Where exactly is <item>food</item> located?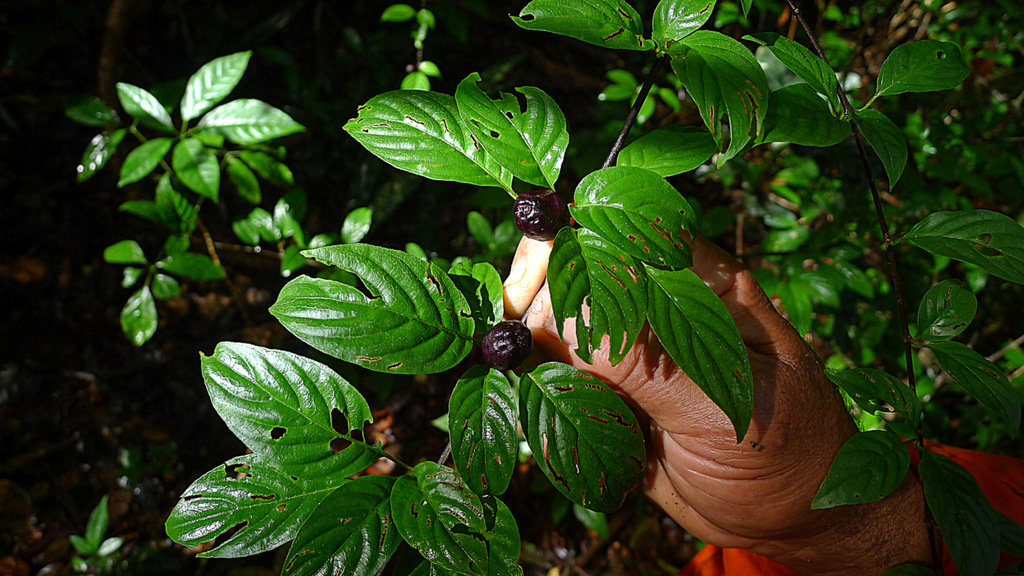
Its bounding box is crop(499, 170, 596, 253).
